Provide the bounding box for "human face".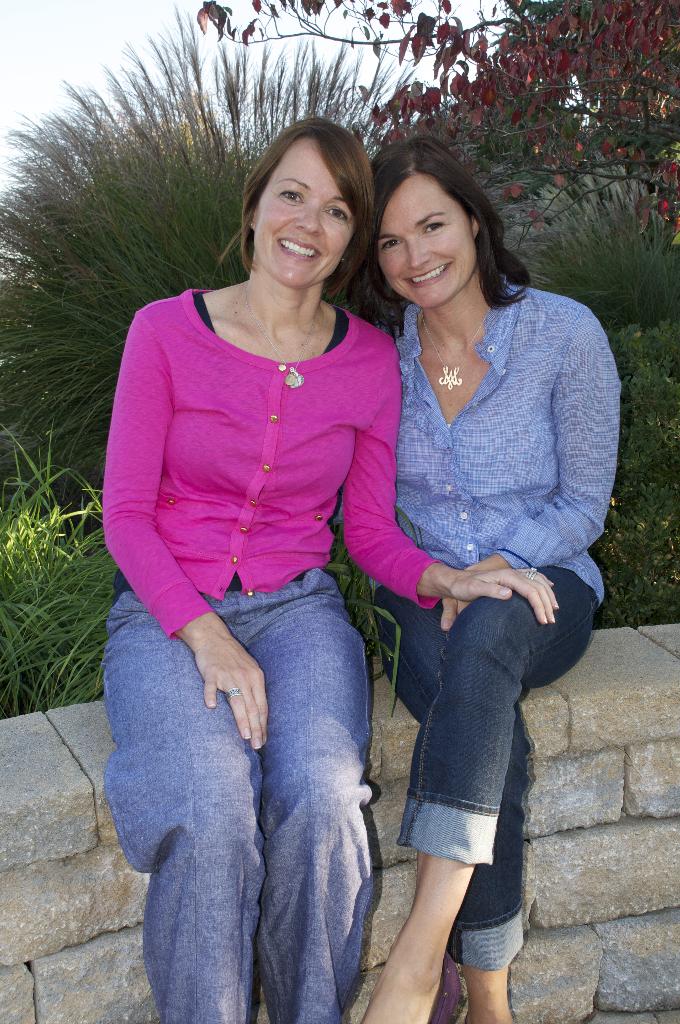
(x1=373, y1=176, x2=482, y2=314).
